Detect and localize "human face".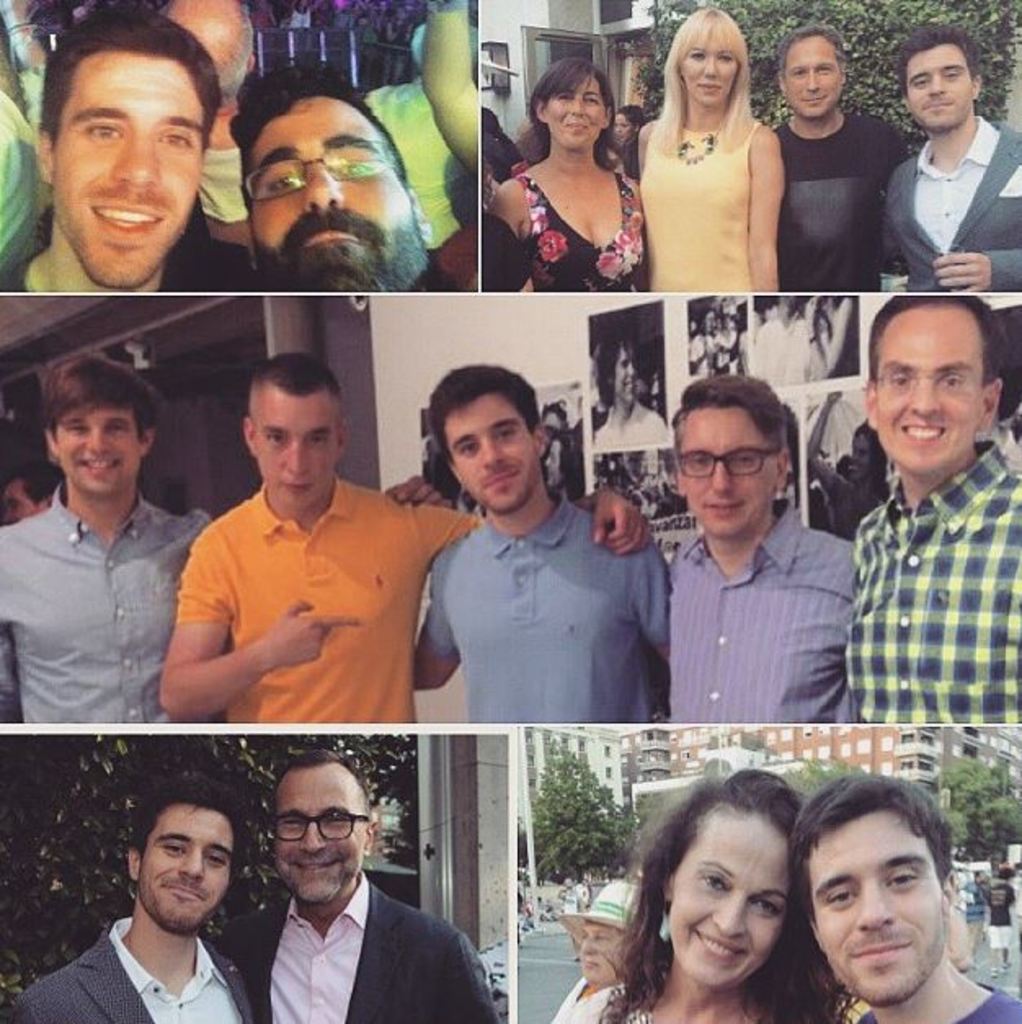
Localized at 59/405/136/487.
